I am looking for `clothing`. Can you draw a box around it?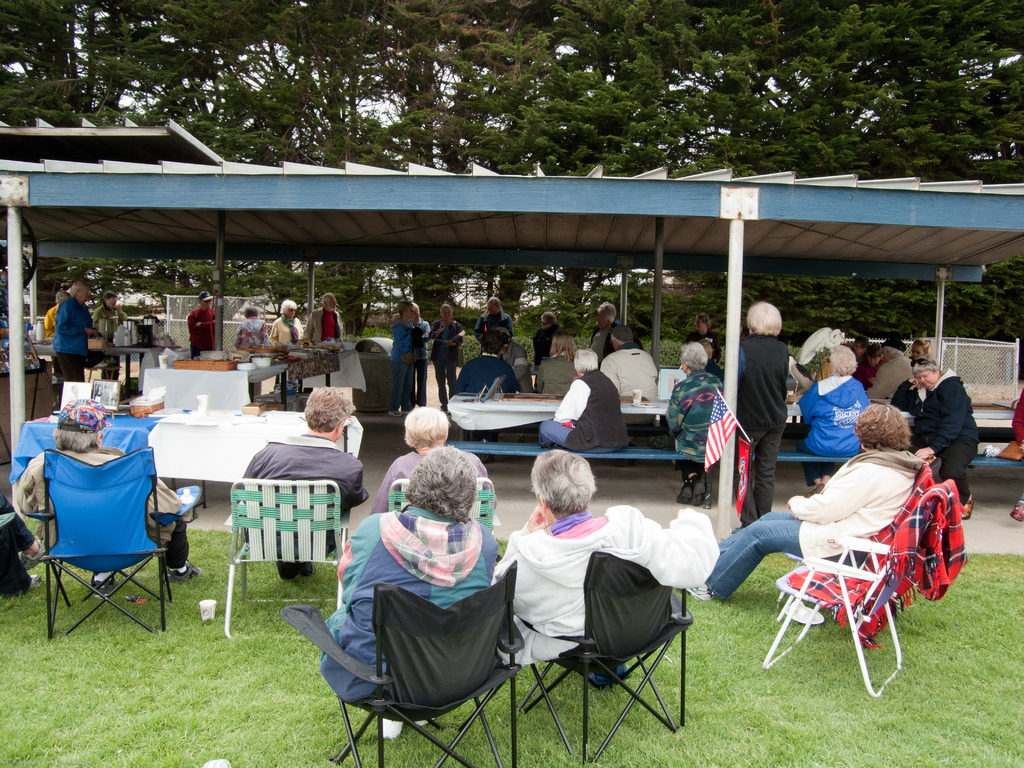
Sure, the bounding box is 694, 447, 931, 591.
